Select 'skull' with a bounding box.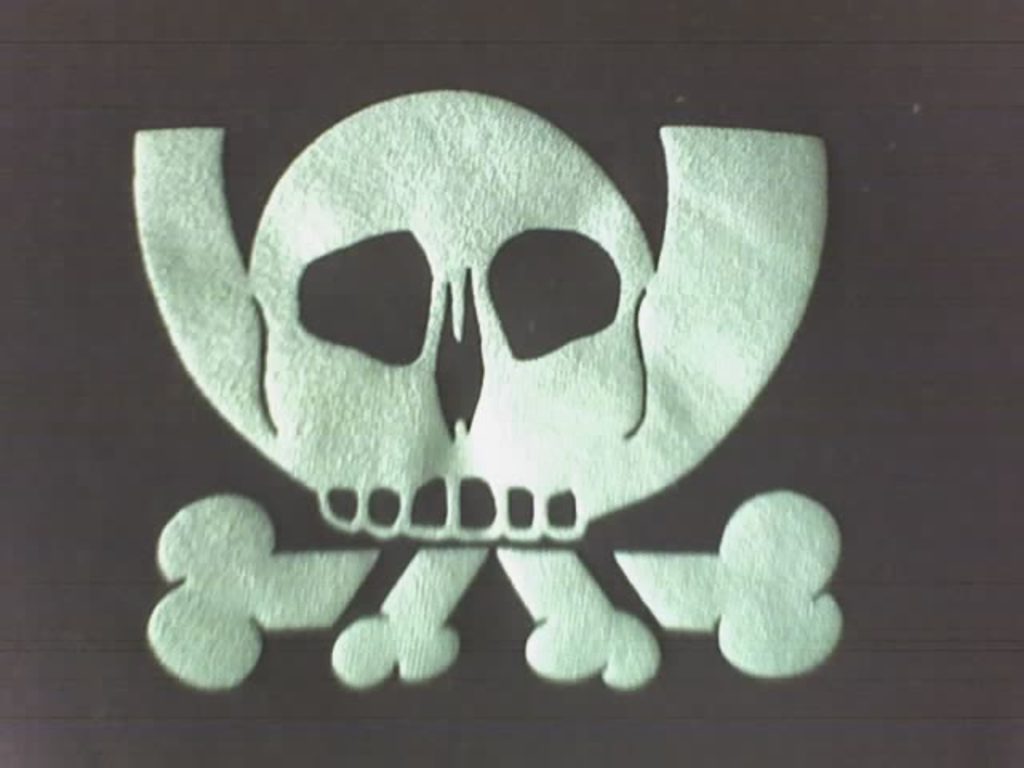
region(192, 80, 739, 658).
